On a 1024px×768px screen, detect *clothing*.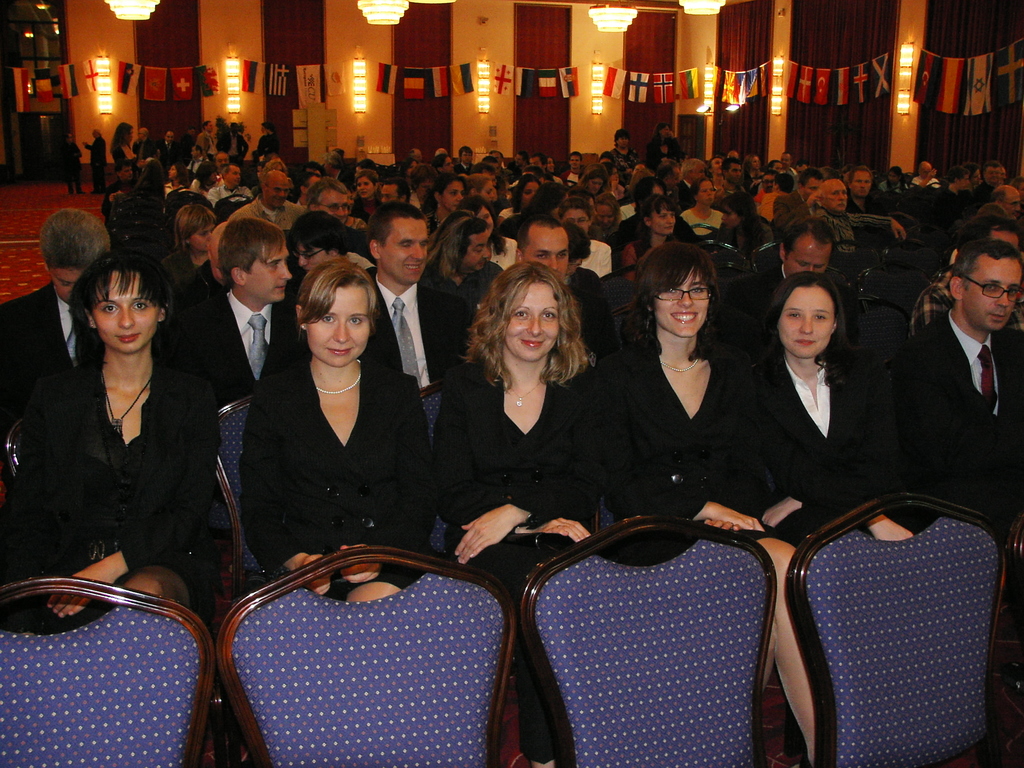
region(0, 283, 96, 422).
